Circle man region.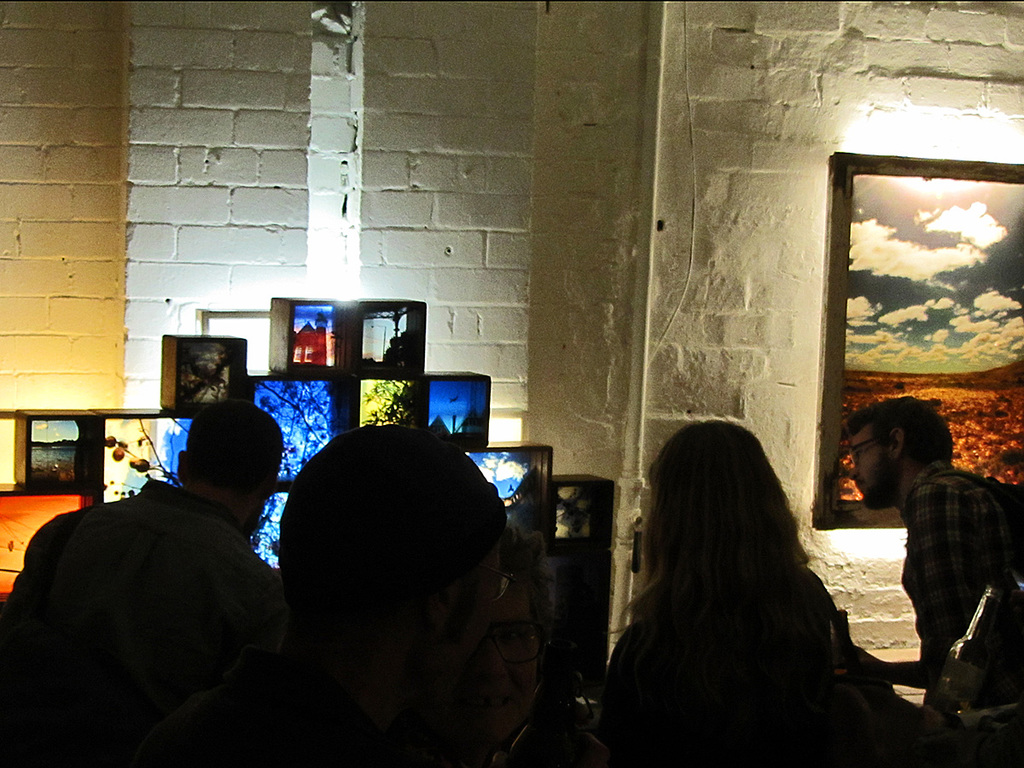
Region: (0,400,277,767).
